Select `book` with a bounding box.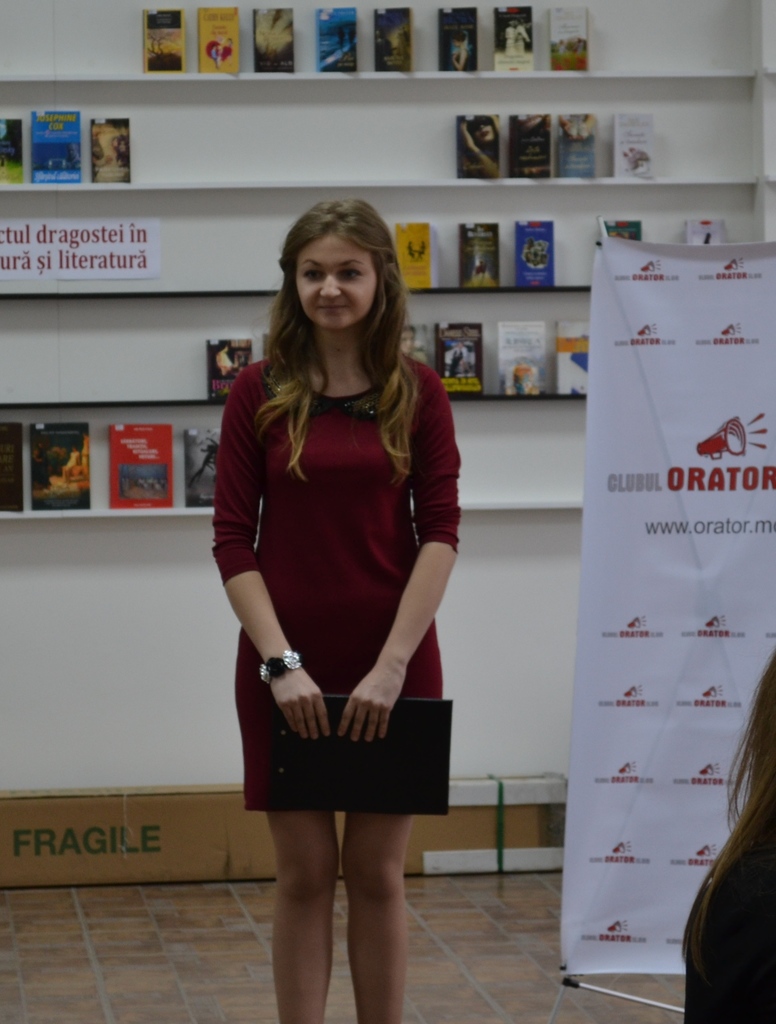
{"left": 613, "top": 114, "right": 660, "bottom": 182}.
